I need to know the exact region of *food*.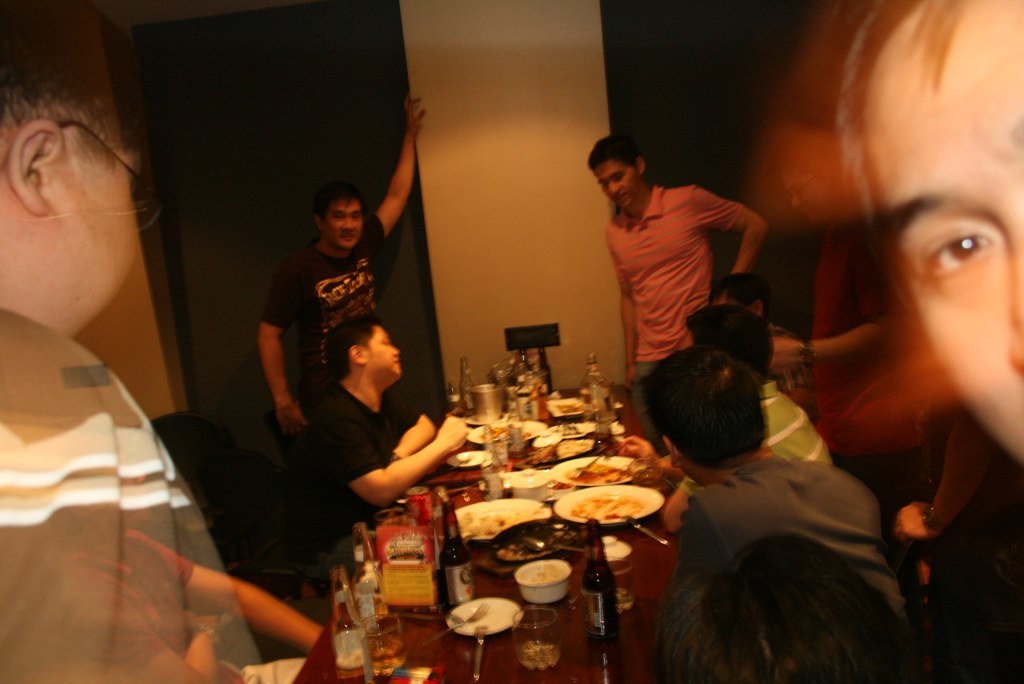
Region: BBox(565, 461, 634, 484).
